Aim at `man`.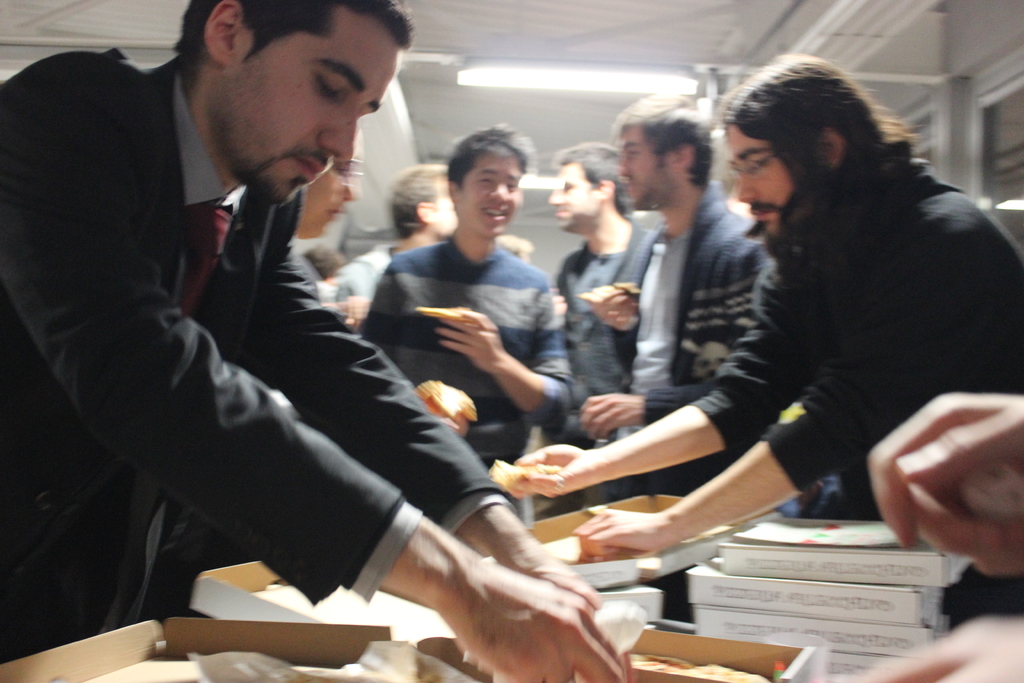
Aimed at box=[366, 136, 598, 438].
